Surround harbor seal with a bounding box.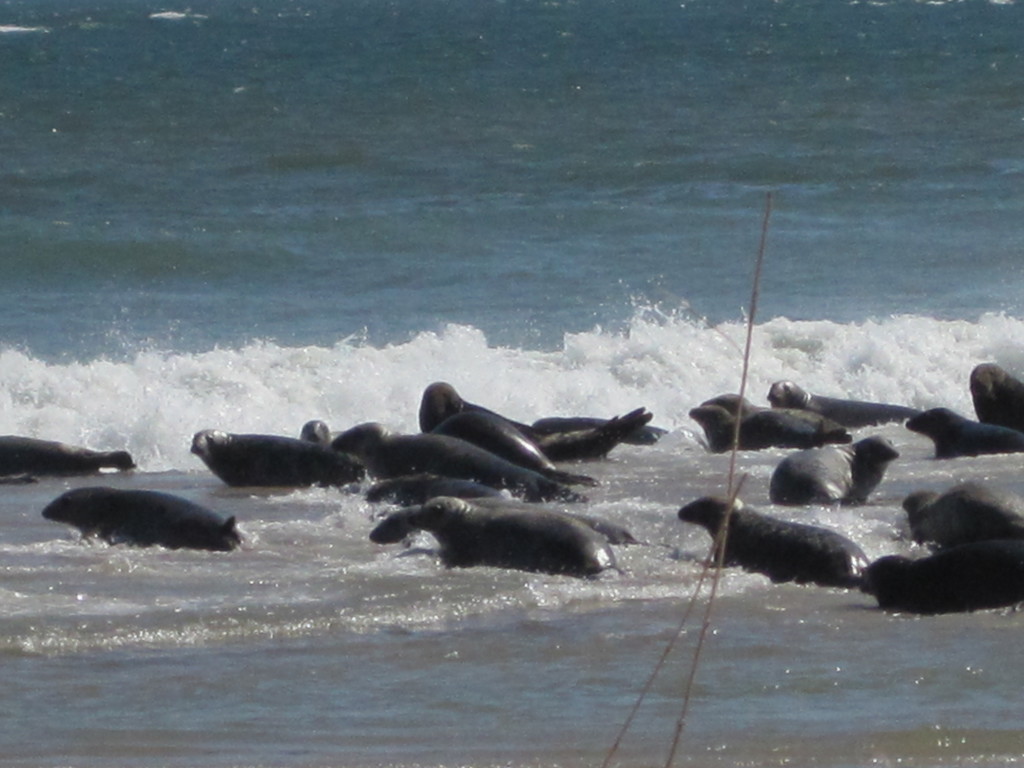
692/395/856/454.
